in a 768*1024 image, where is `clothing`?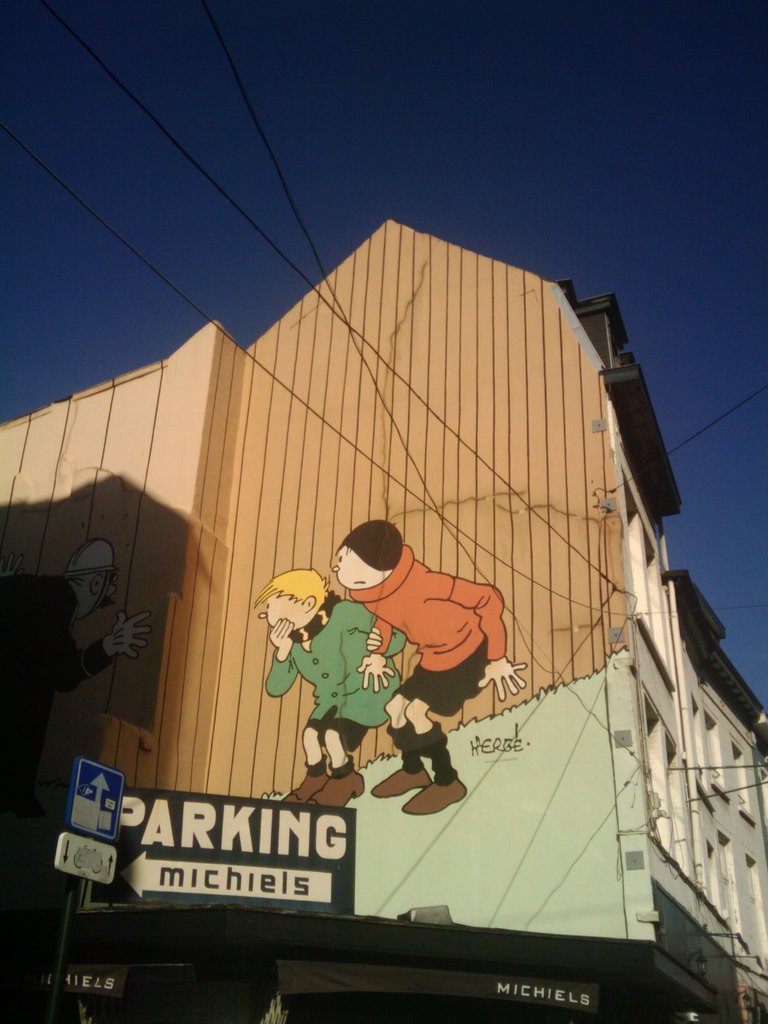
[0,574,112,805].
